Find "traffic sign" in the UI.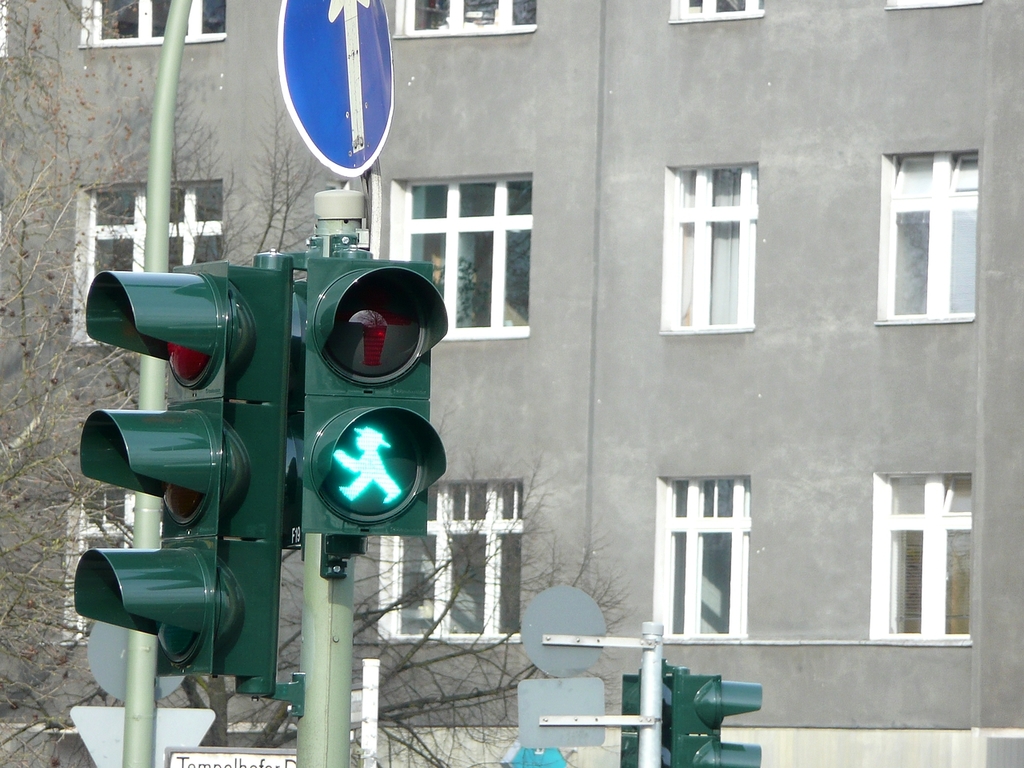
UI element at [left=621, top=665, right=677, bottom=767].
